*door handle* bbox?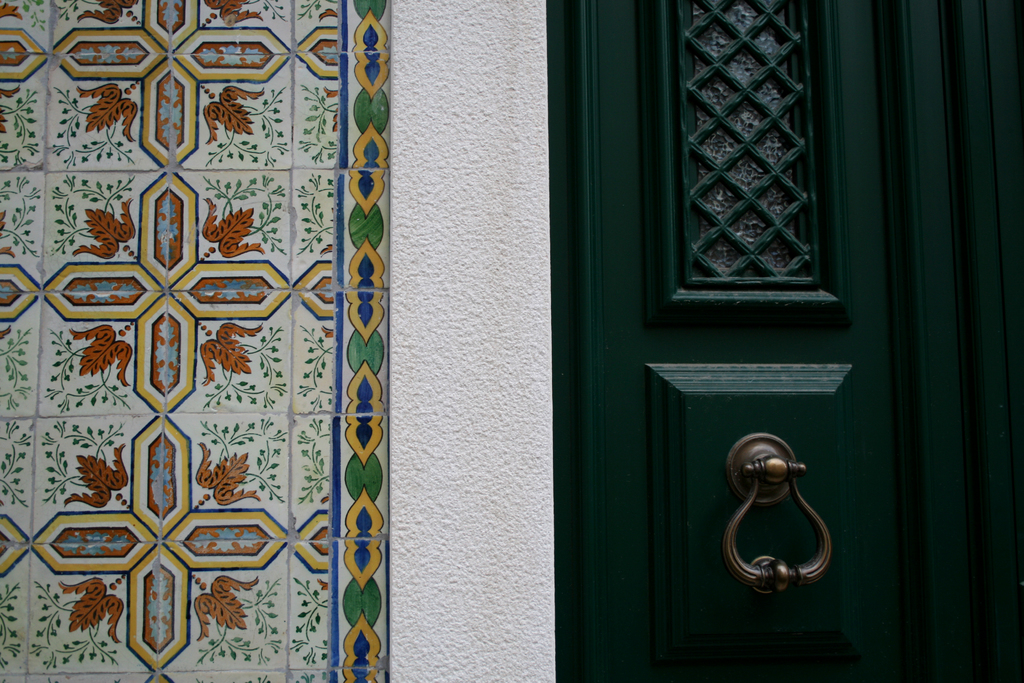
select_region(722, 434, 837, 598)
